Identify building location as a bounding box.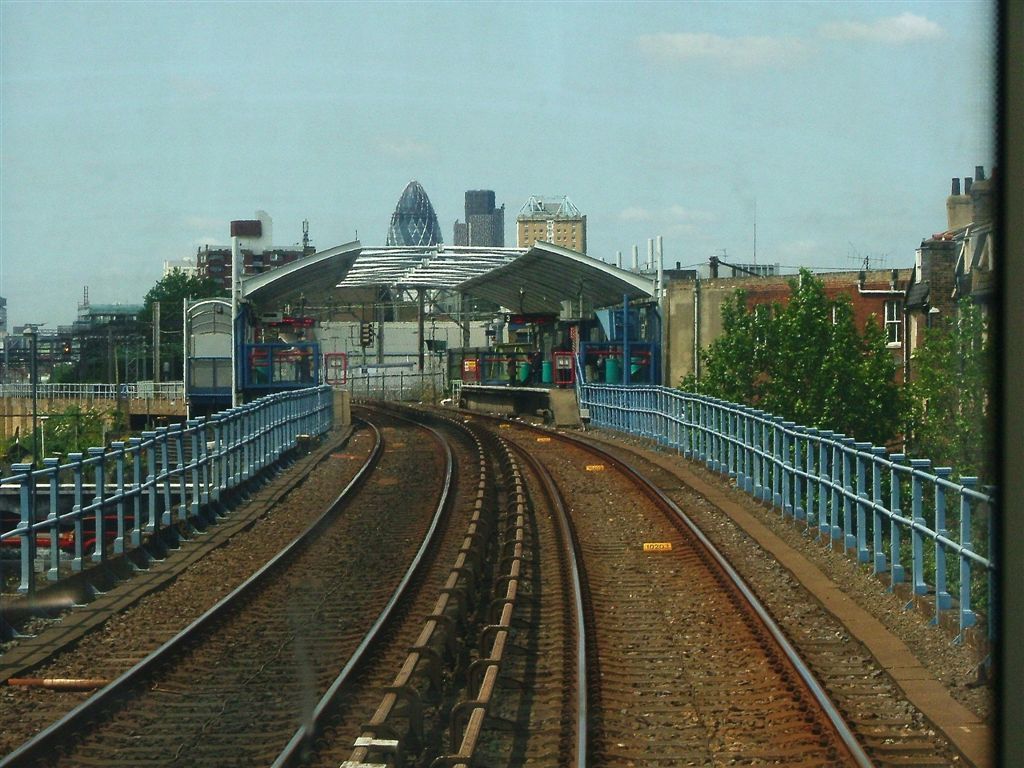
Rect(954, 224, 1001, 392).
